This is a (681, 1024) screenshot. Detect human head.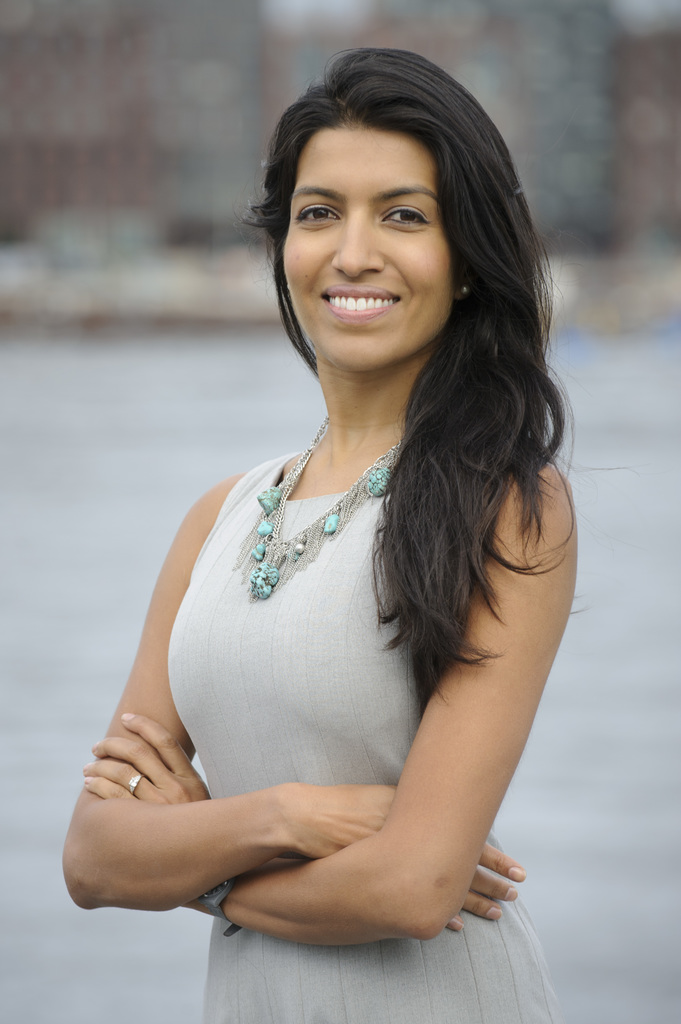
253 42 531 358.
